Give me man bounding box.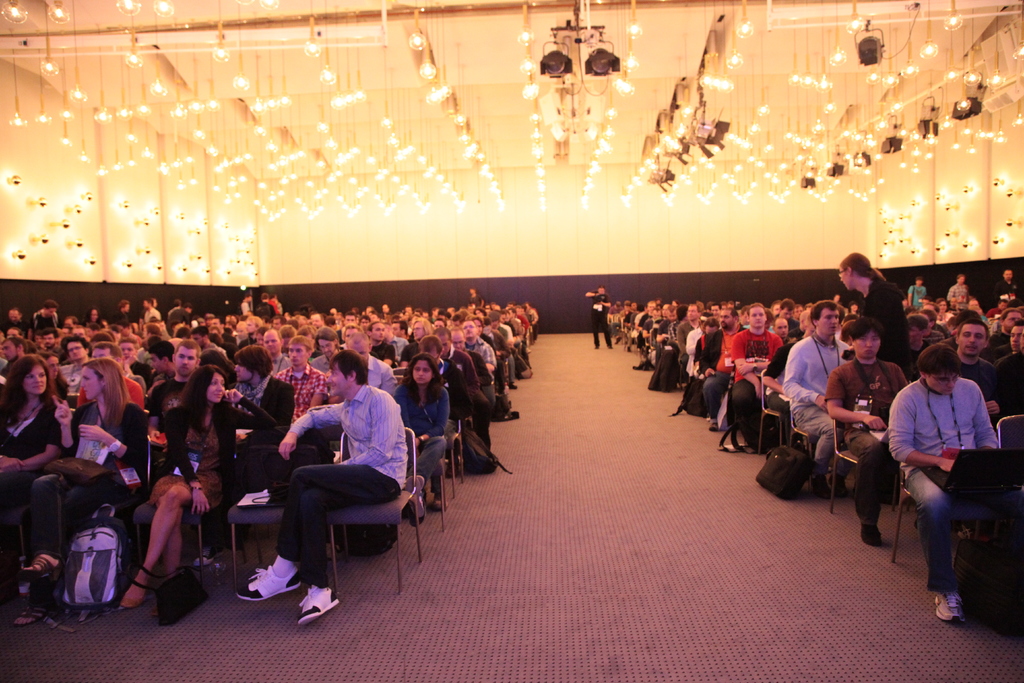
<region>678, 297, 707, 381</region>.
